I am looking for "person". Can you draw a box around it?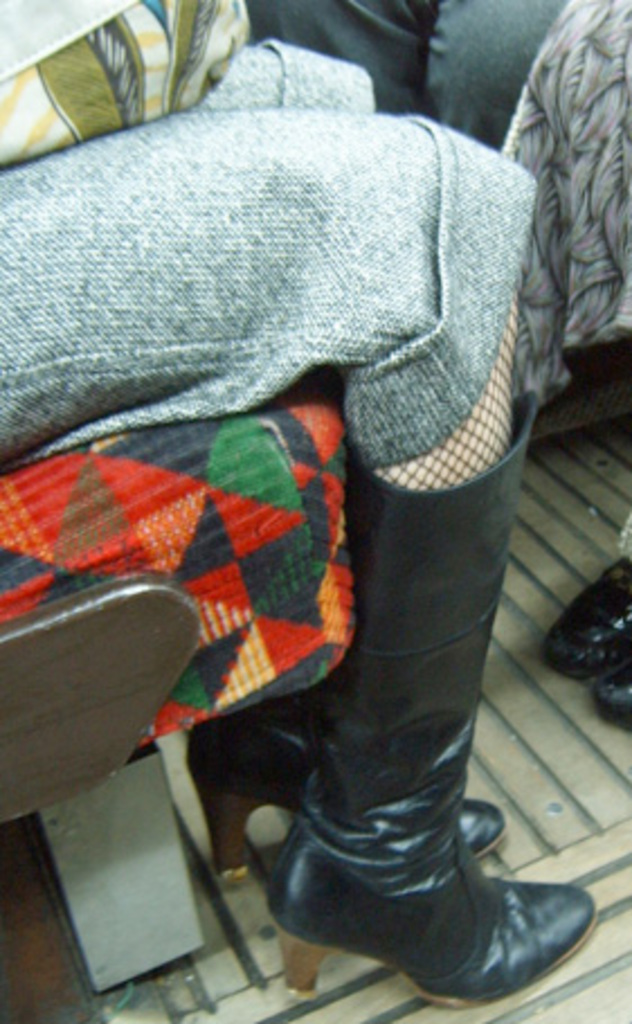
Sure, the bounding box is bbox=[34, 0, 569, 979].
